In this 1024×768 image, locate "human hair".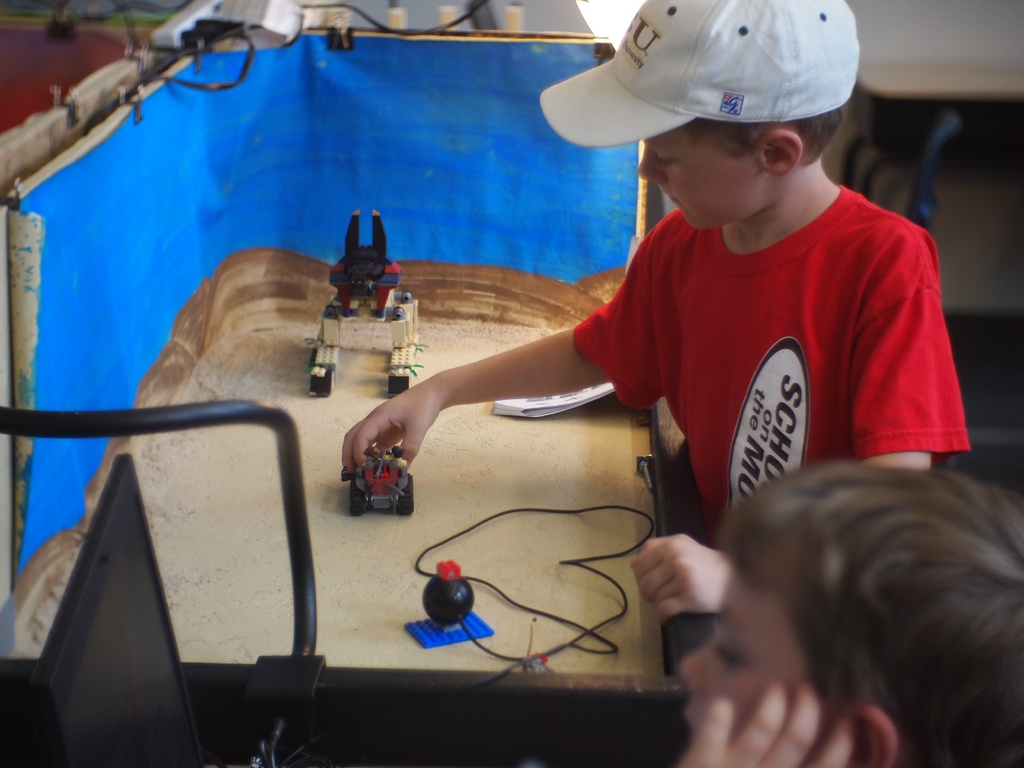
Bounding box: bbox(662, 458, 1012, 765).
